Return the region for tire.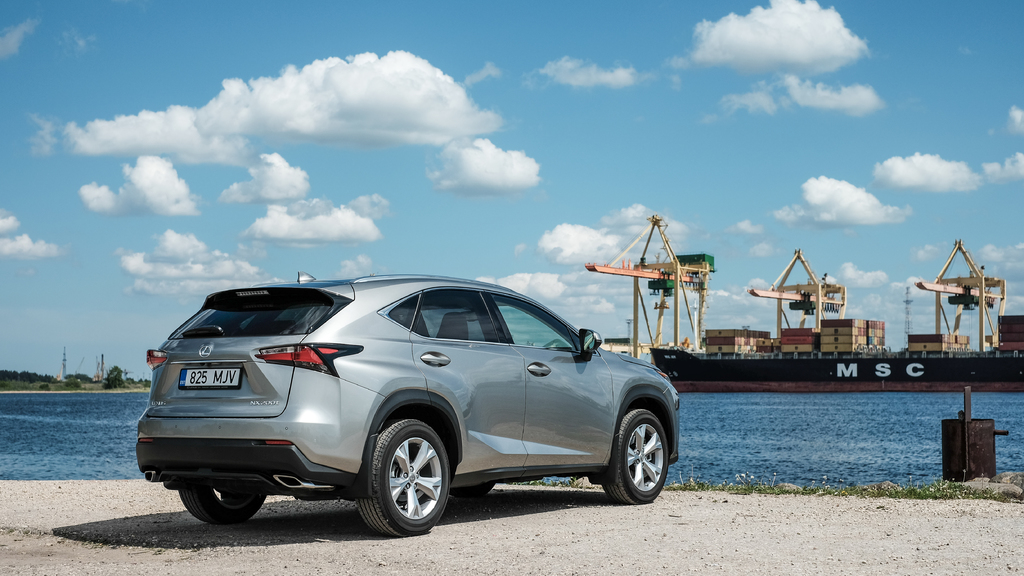
600/409/671/503.
